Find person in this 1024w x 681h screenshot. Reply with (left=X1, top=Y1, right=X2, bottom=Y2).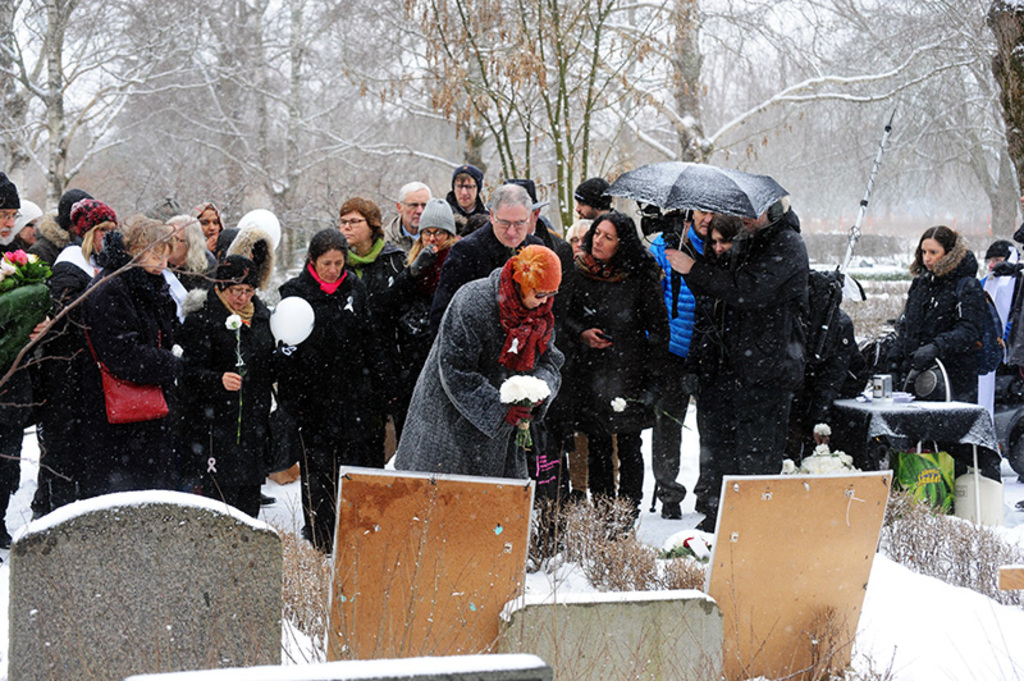
(left=891, top=205, right=1001, bottom=438).
